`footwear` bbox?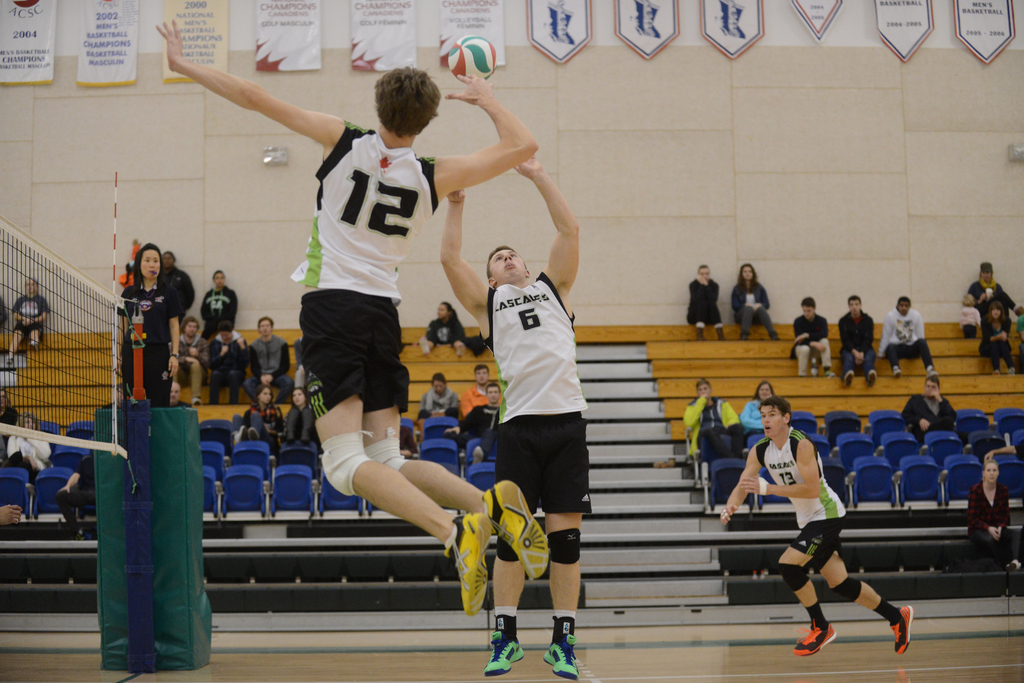
893/366/900/376
